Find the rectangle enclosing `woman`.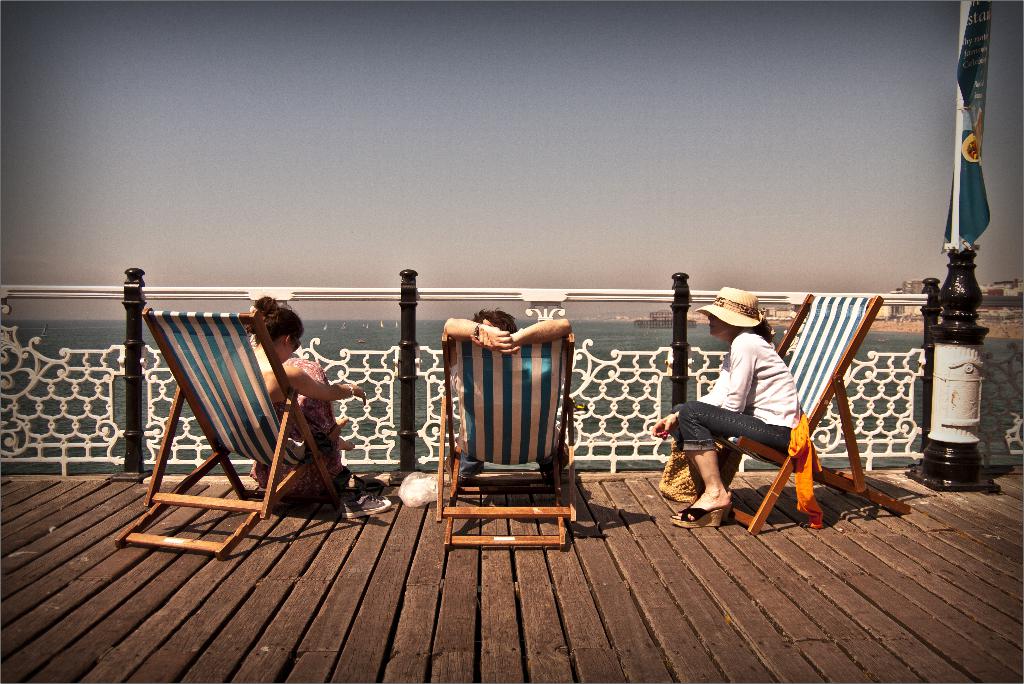
[x1=201, y1=292, x2=373, y2=511].
